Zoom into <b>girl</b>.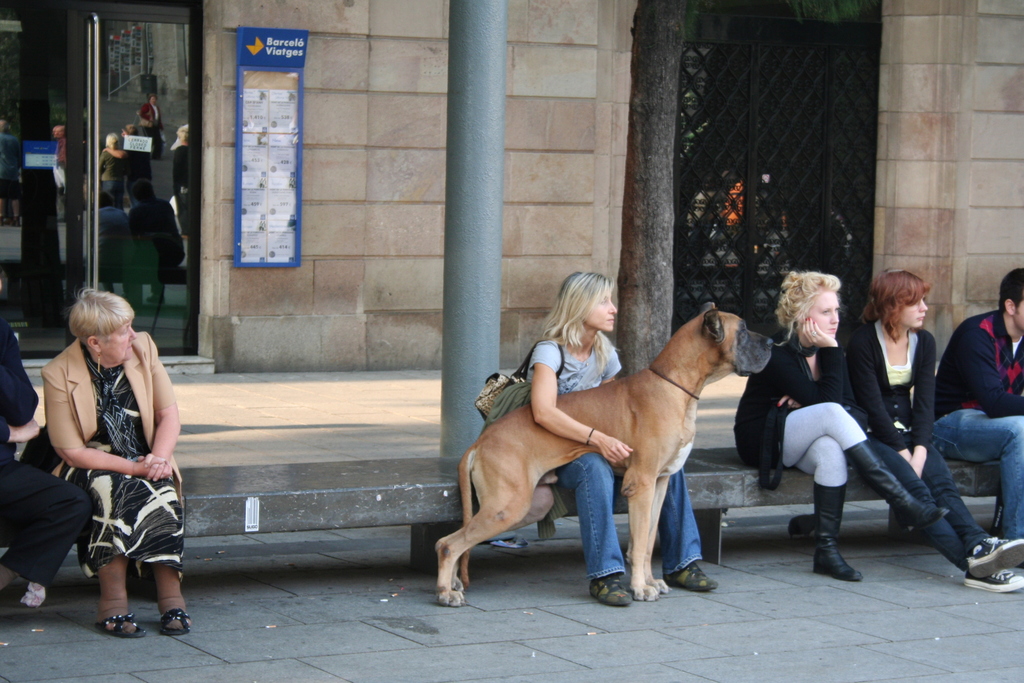
Zoom target: [517,268,724,611].
